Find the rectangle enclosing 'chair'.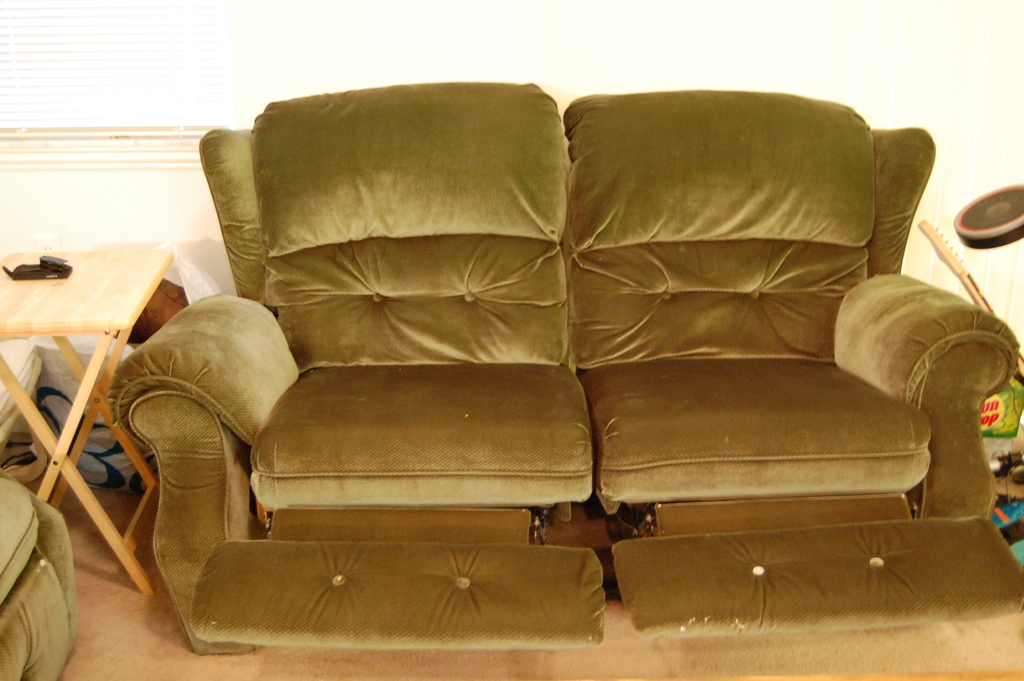
bbox(0, 469, 76, 680).
